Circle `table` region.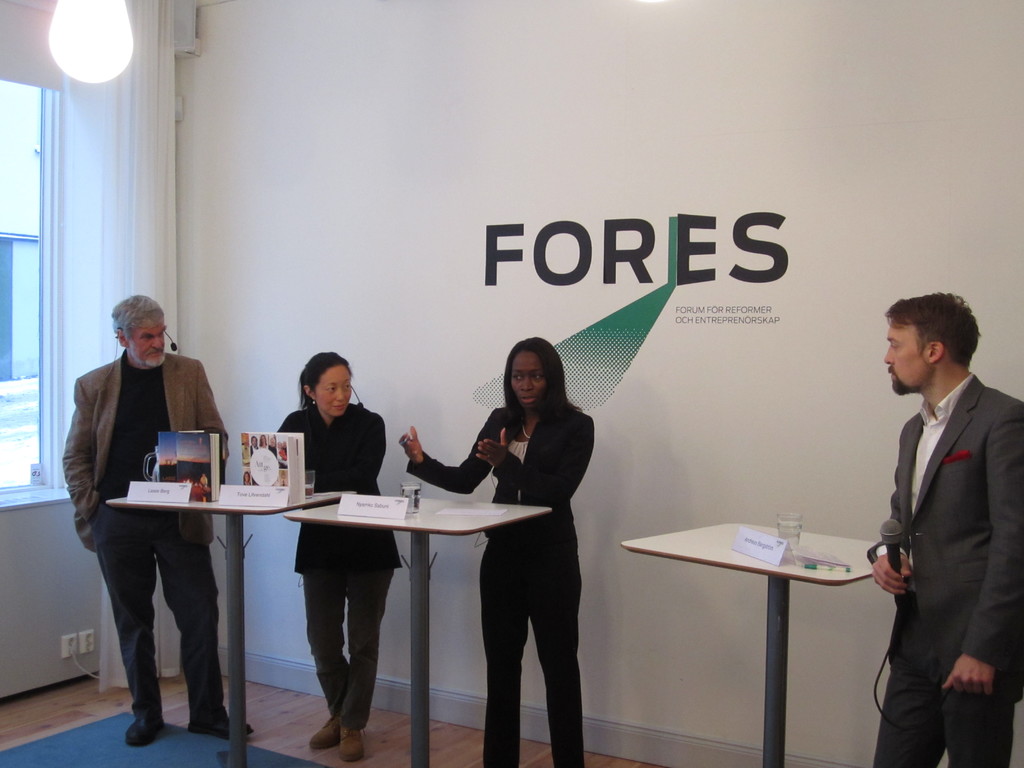
Region: l=104, t=488, r=344, b=767.
